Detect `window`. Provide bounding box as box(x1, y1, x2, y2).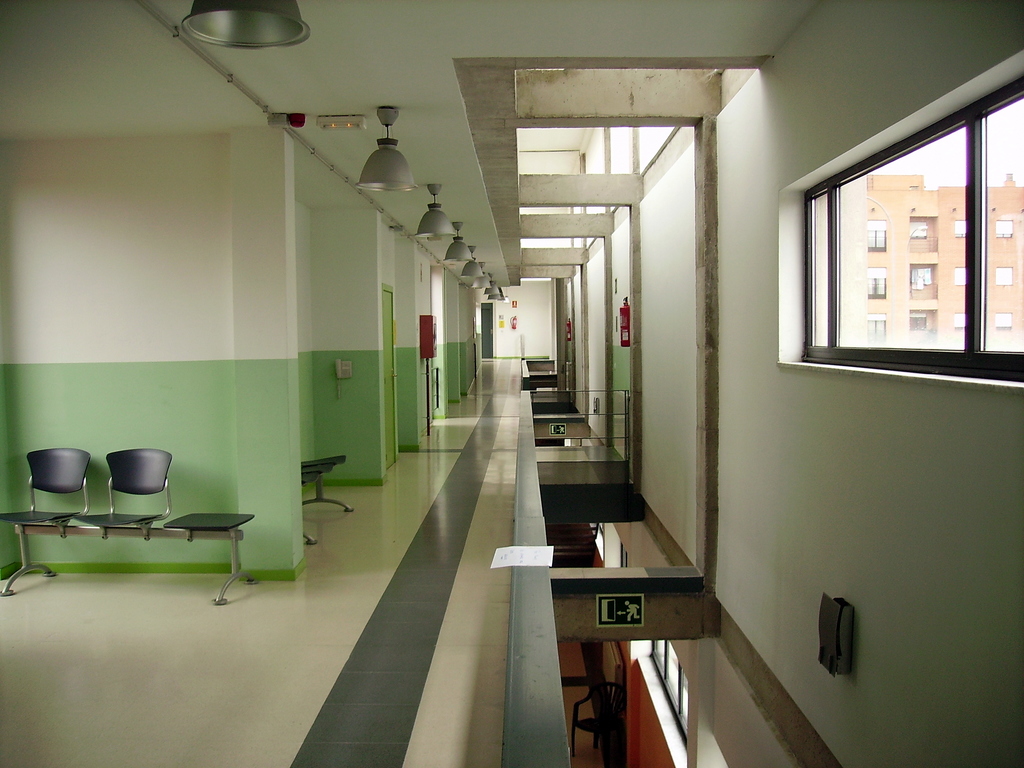
box(956, 214, 969, 237).
